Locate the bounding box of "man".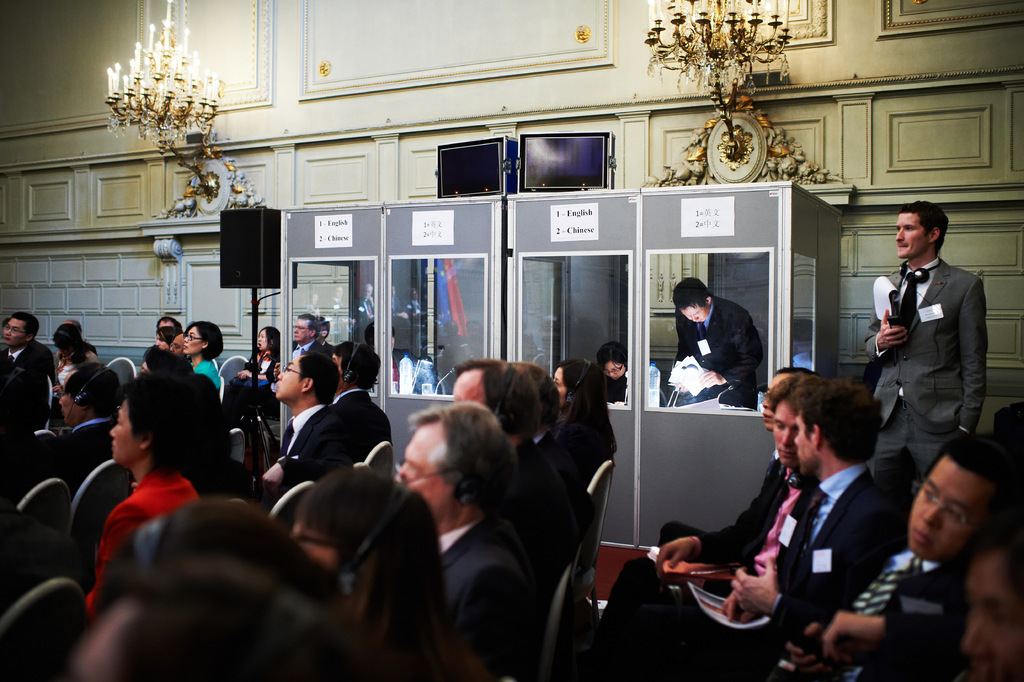
Bounding box: {"x1": 589, "y1": 370, "x2": 815, "y2": 673}.
